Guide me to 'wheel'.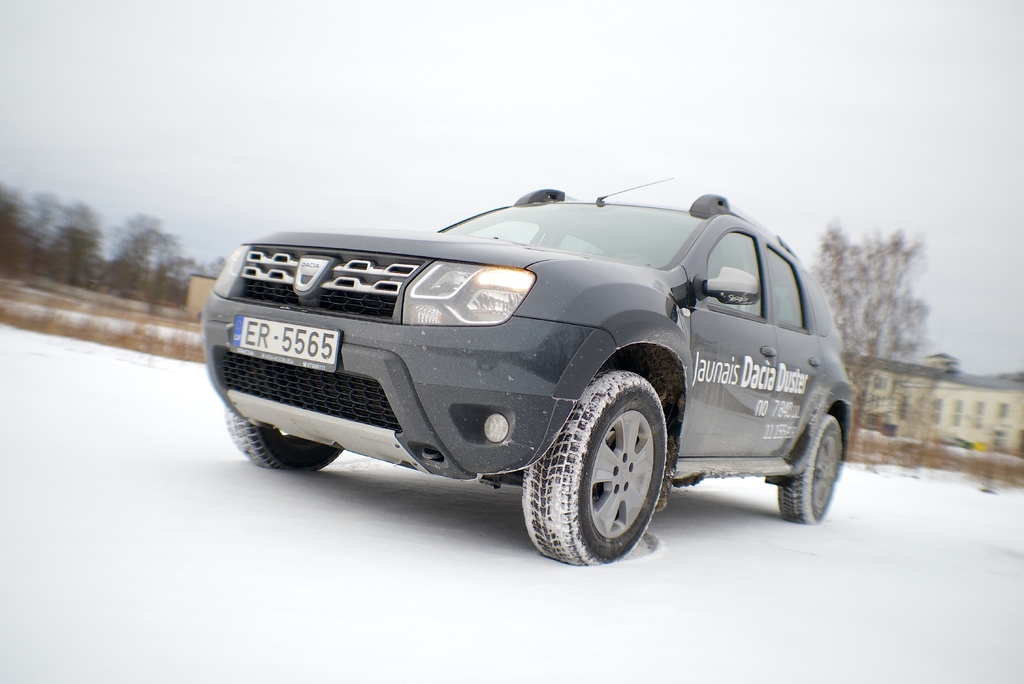
Guidance: bbox=[223, 405, 348, 473].
